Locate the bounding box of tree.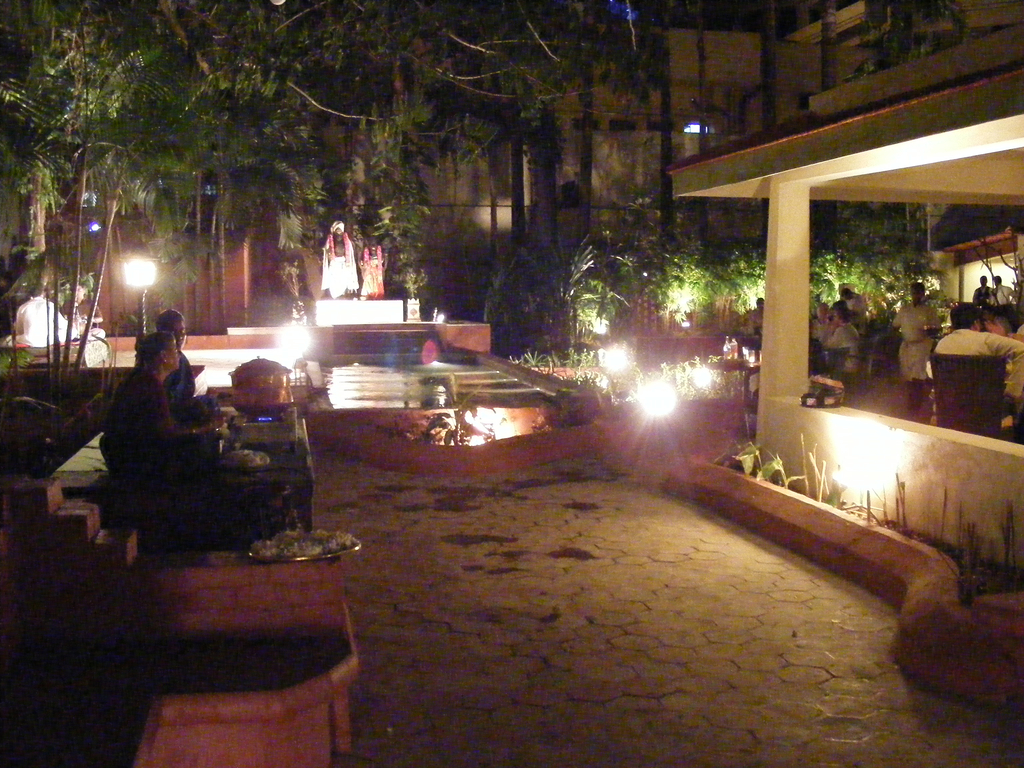
Bounding box: 881 0 957 77.
